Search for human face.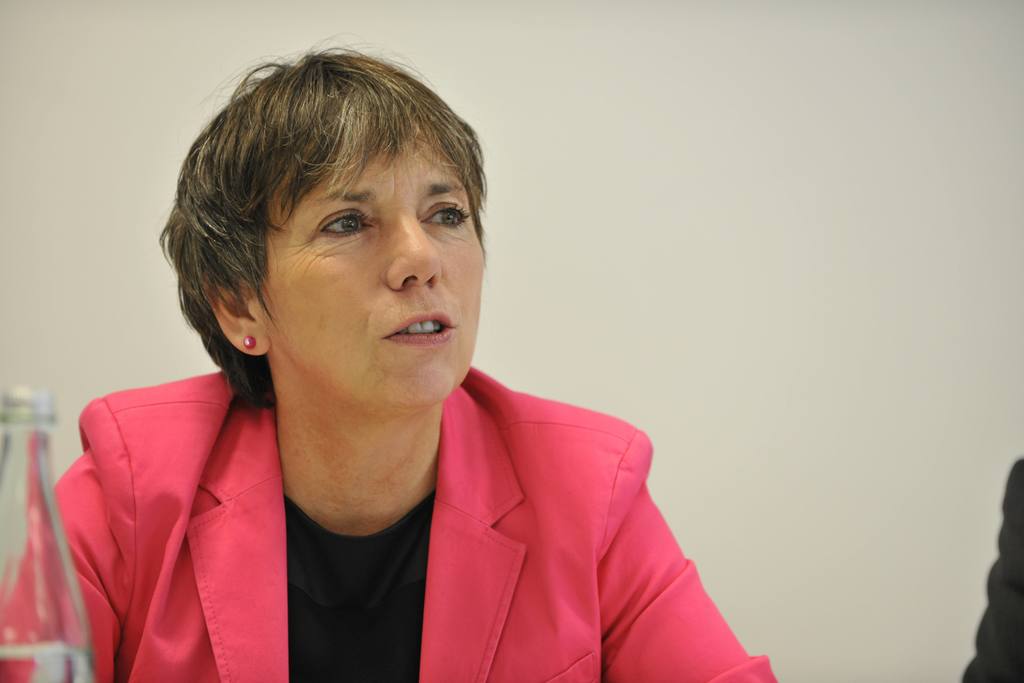
Found at [x1=260, y1=133, x2=483, y2=401].
